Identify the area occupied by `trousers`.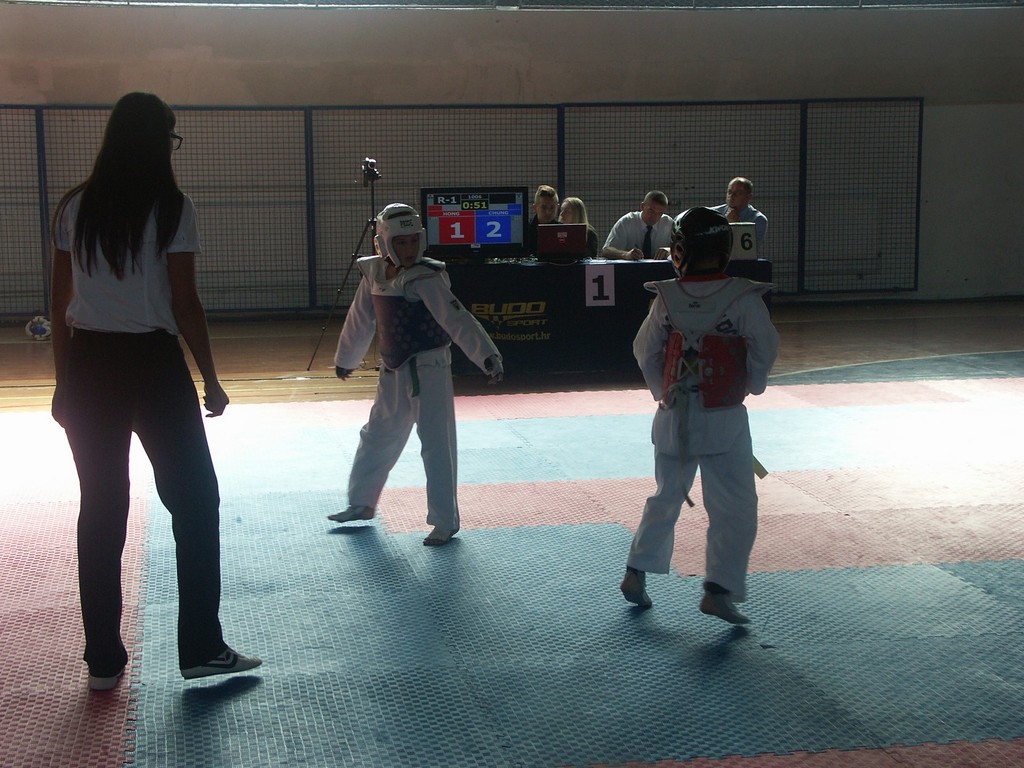
Area: (left=58, top=307, right=248, bottom=681).
